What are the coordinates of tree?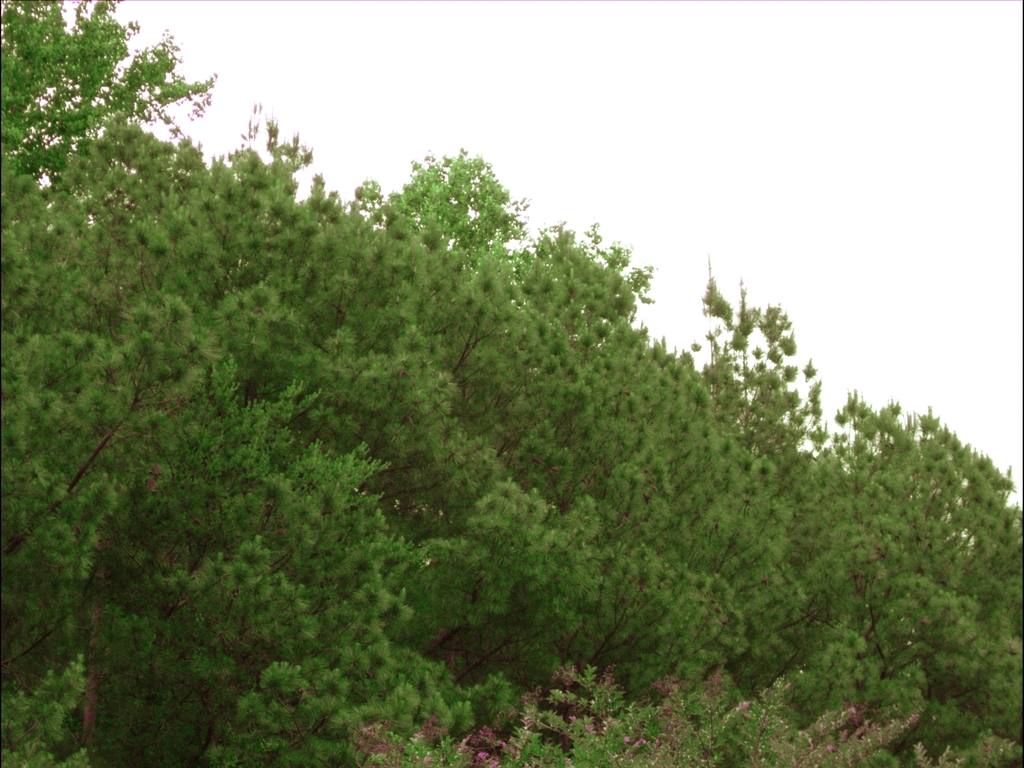
[left=702, top=267, right=838, bottom=499].
